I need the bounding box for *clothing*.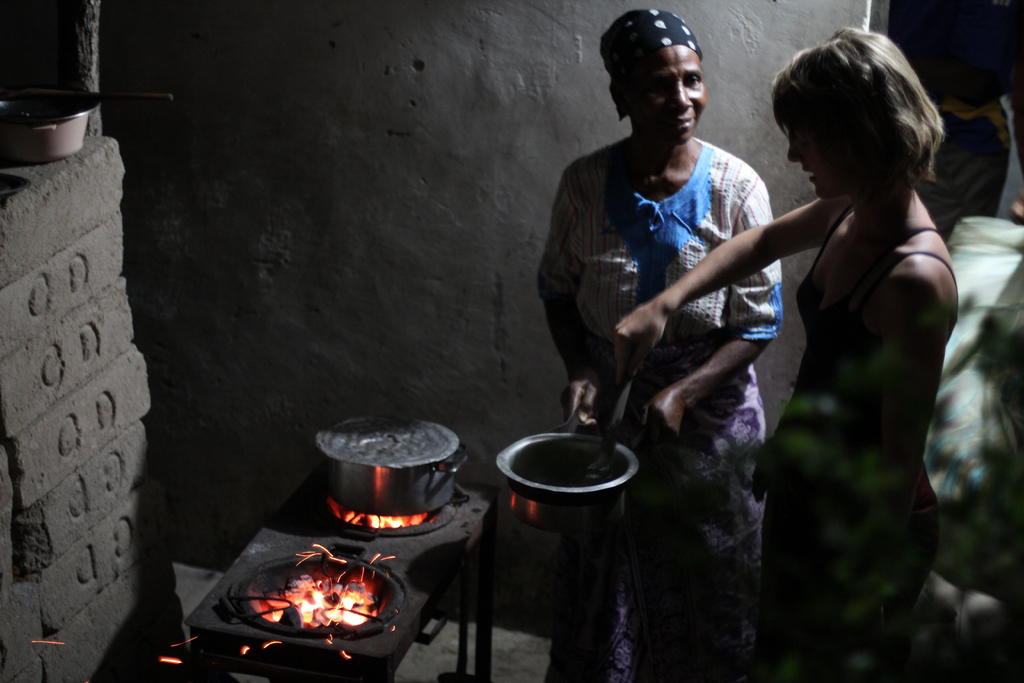
Here it is: 758,196,941,682.
